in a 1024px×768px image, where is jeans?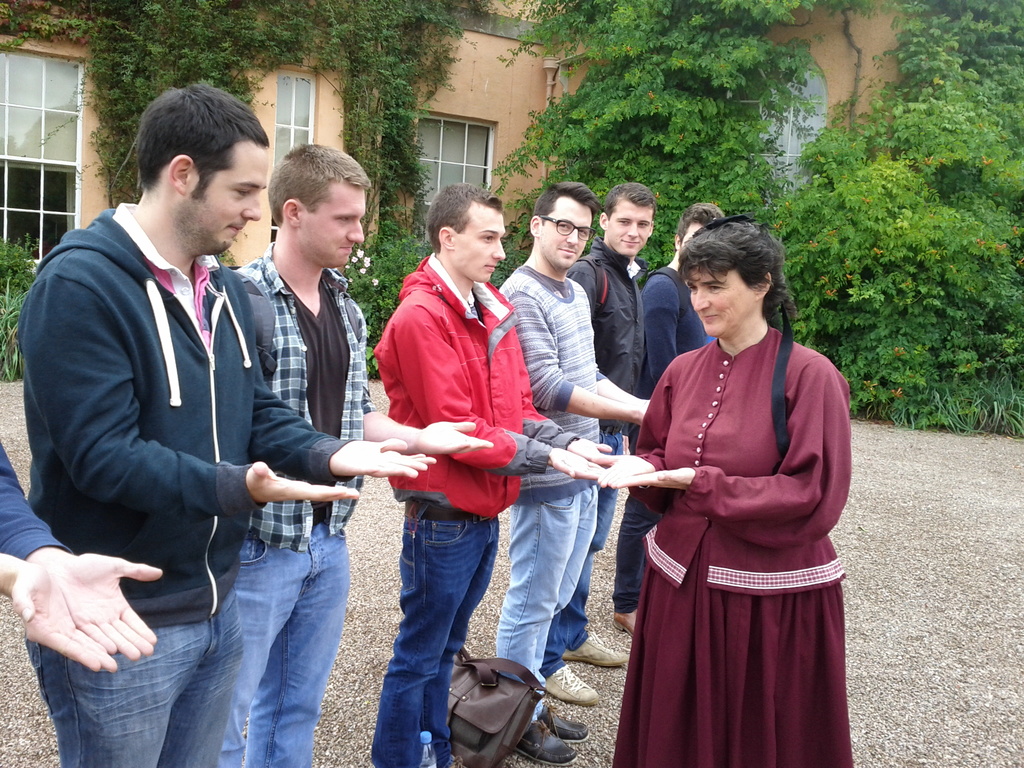
x1=613, y1=492, x2=665, y2=610.
